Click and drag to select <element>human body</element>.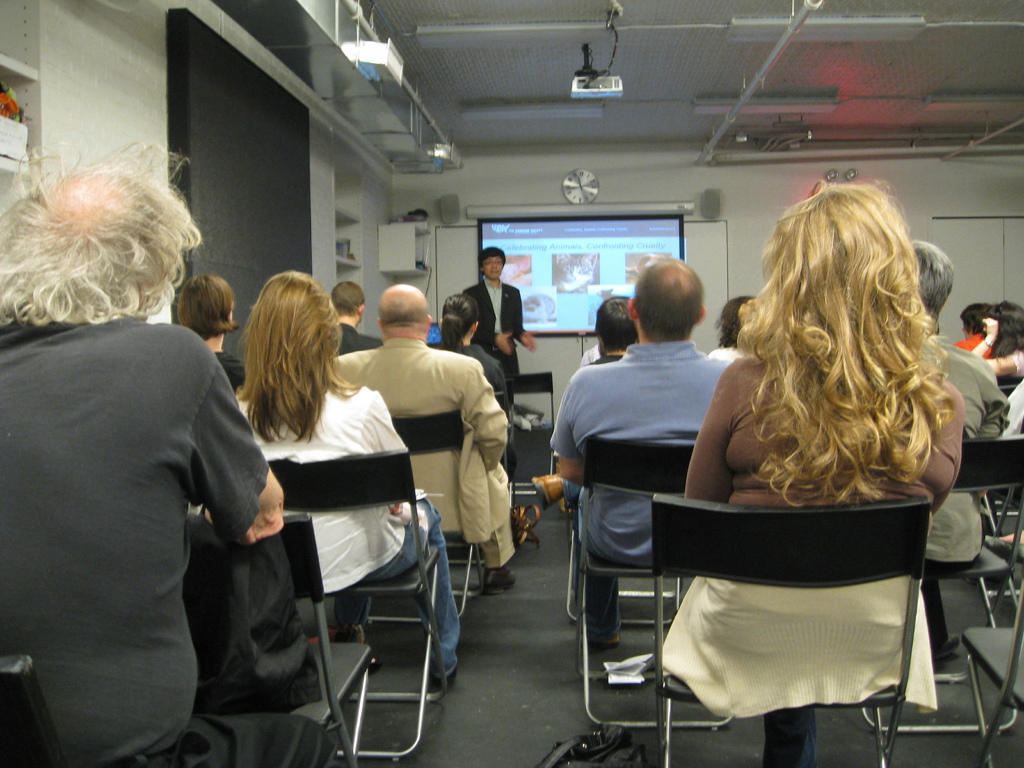
Selection: select_region(922, 330, 1006, 653).
